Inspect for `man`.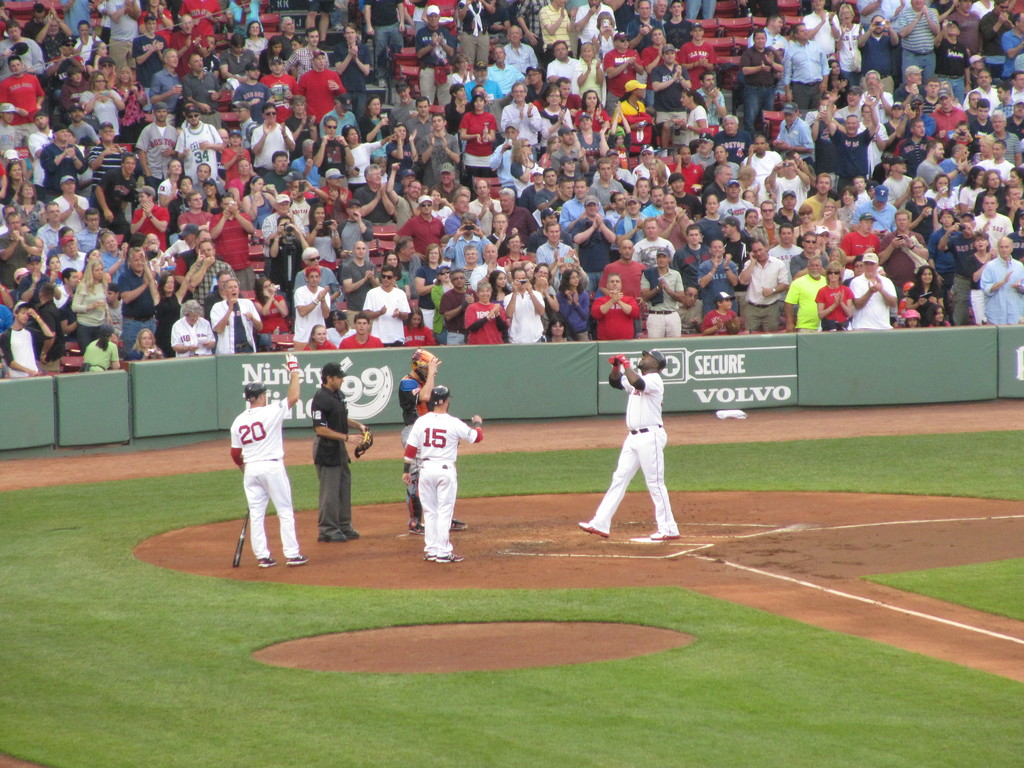
Inspection: (x1=551, y1=125, x2=584, y2=177).
